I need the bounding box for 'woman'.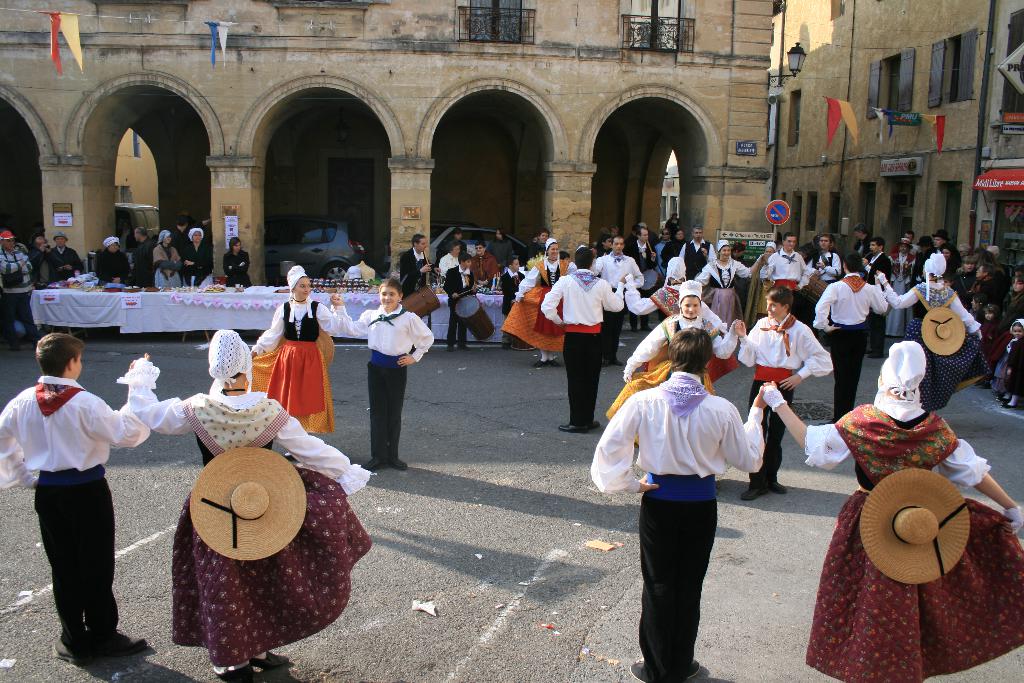
Here it is: [x1=652, y1=228, x2=698, y2=282].
